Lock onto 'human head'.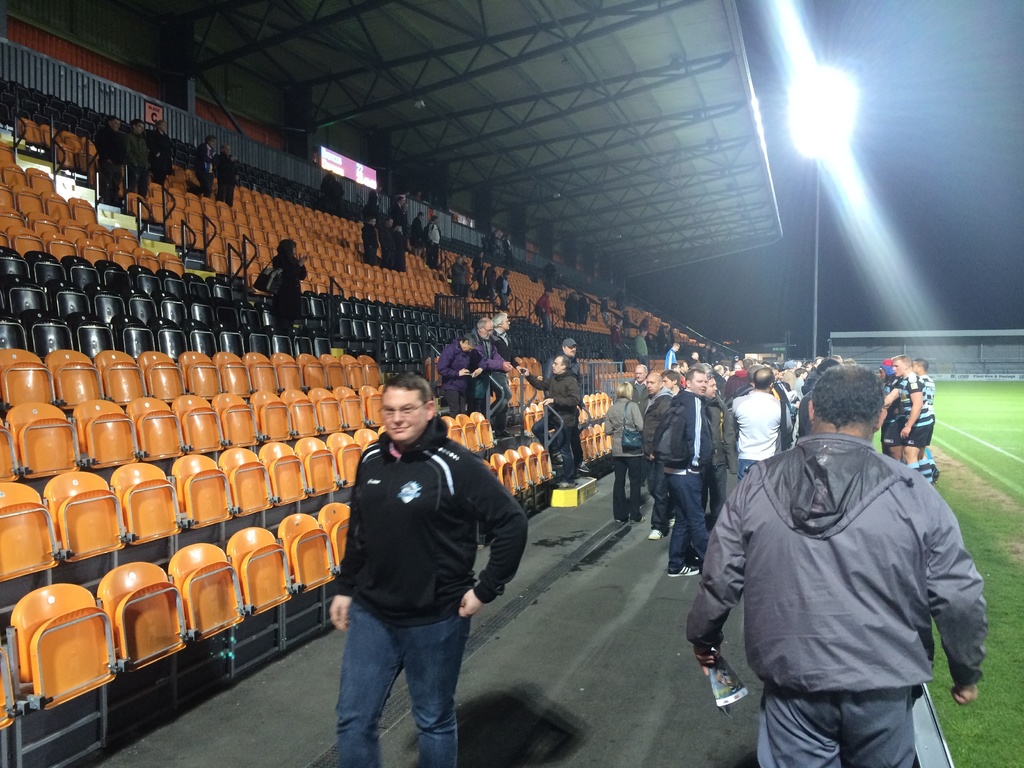
Locked: 428:213:440:224.
